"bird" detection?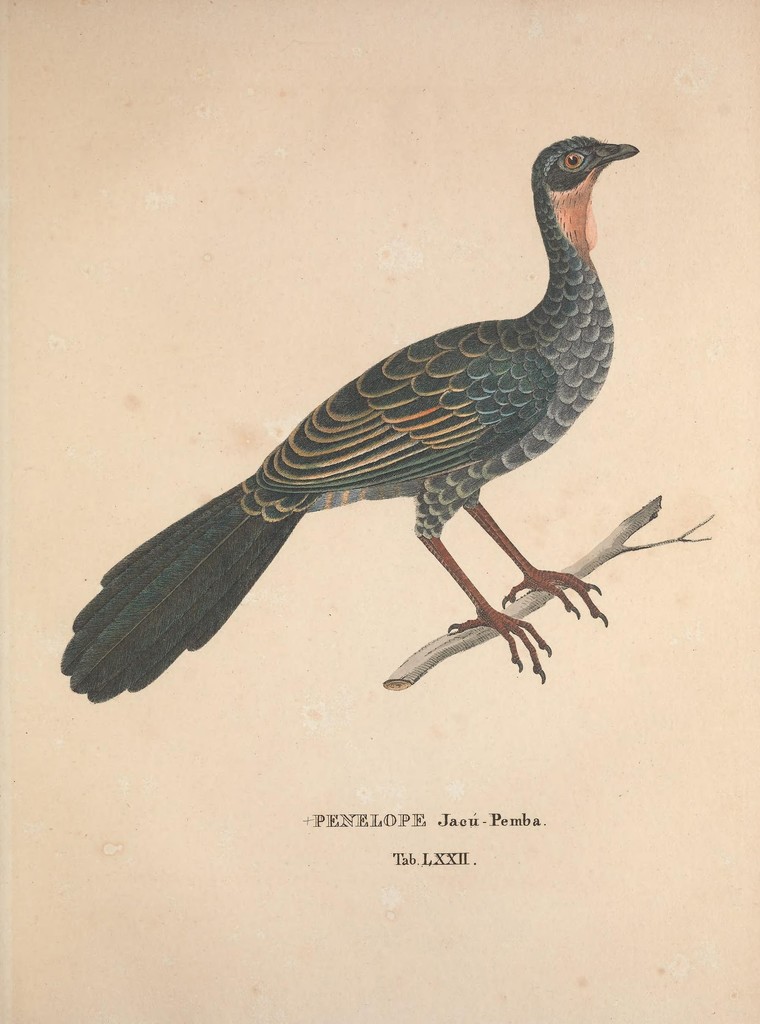
region(18, 109, 661, 687)
